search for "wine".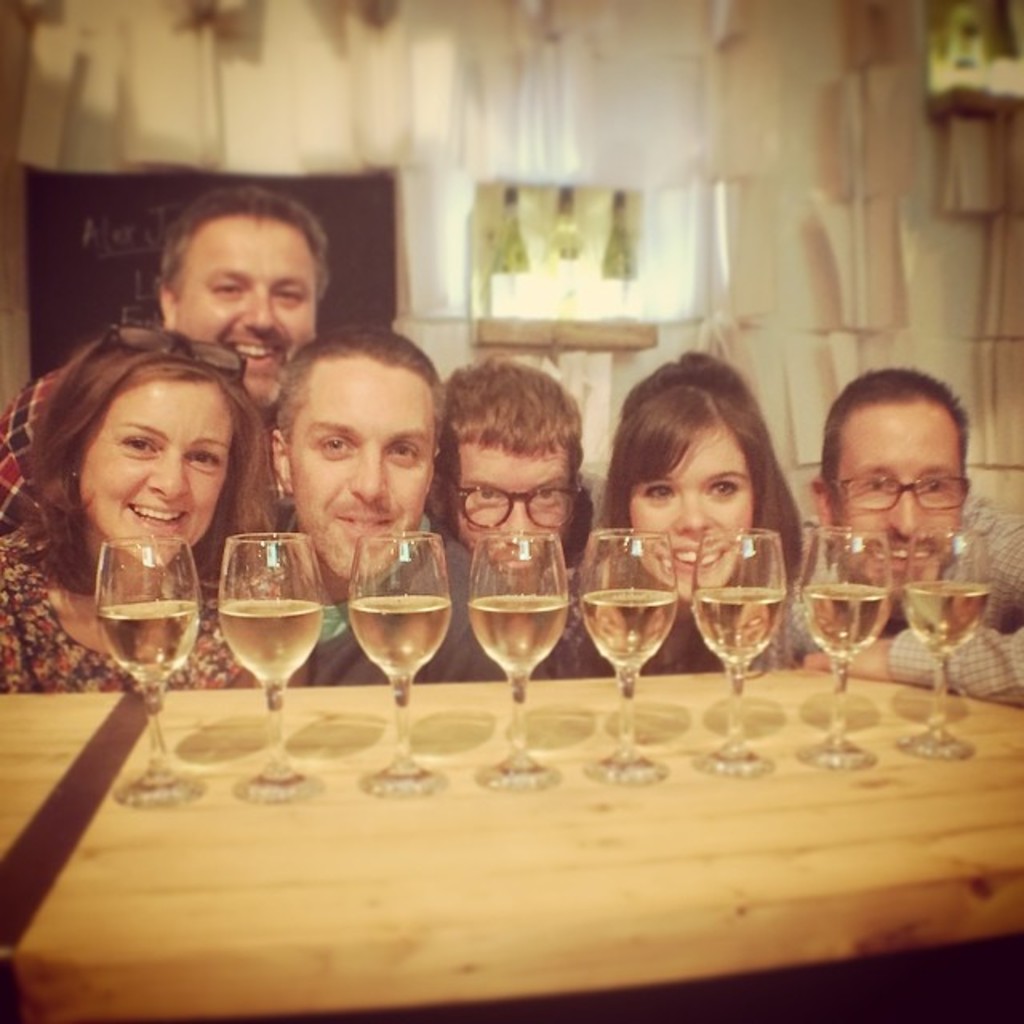
Found at 691, 582, 784, 667.
